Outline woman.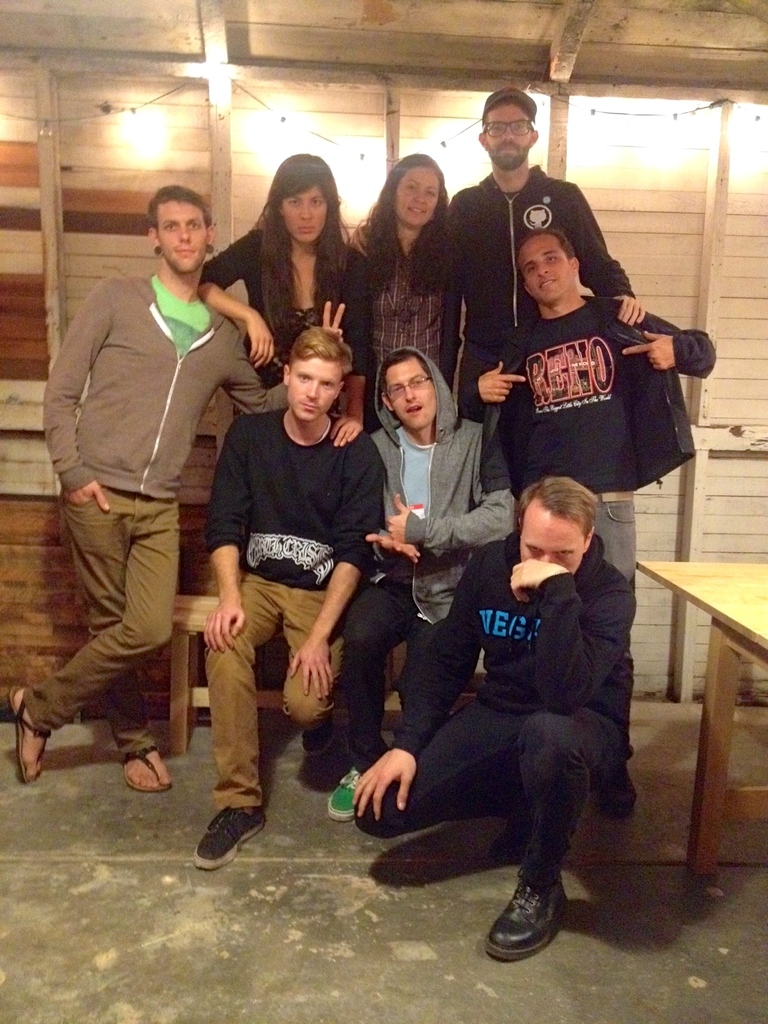
Outline: locate(343, 152, 455, 434).
